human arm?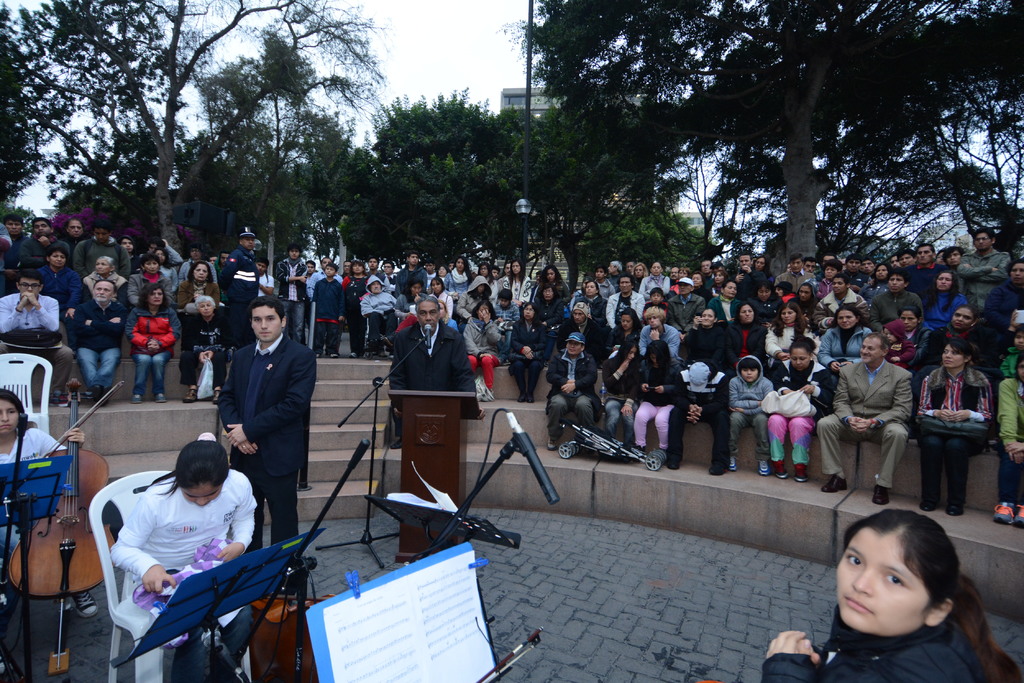
select_region(83, 315, 129, 336)
